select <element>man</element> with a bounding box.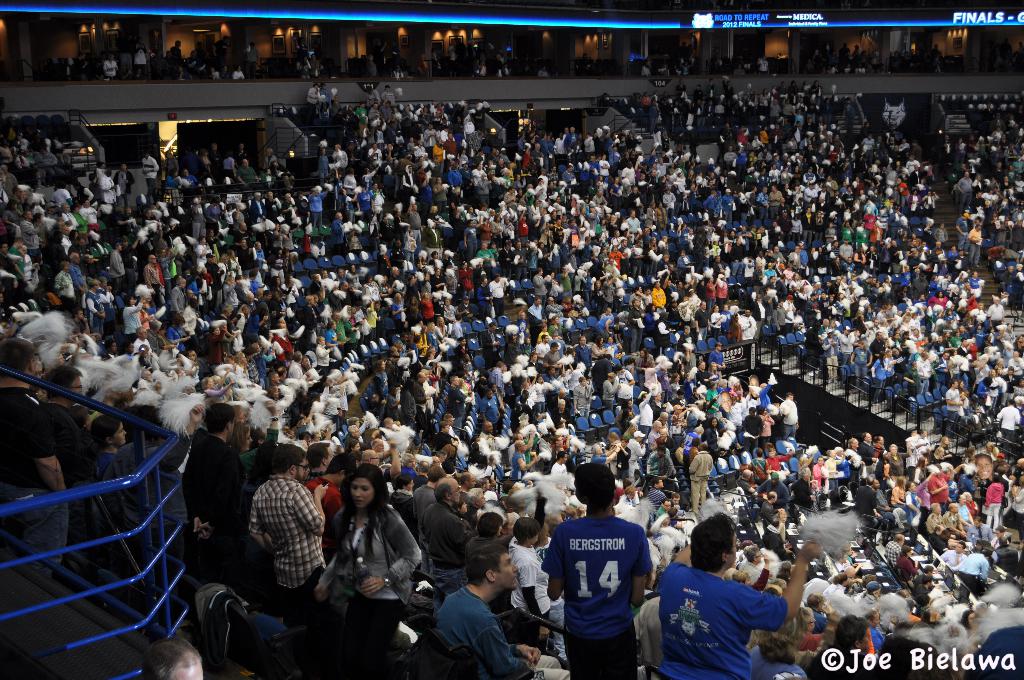
l=834, t=552, r=847, b=572.
